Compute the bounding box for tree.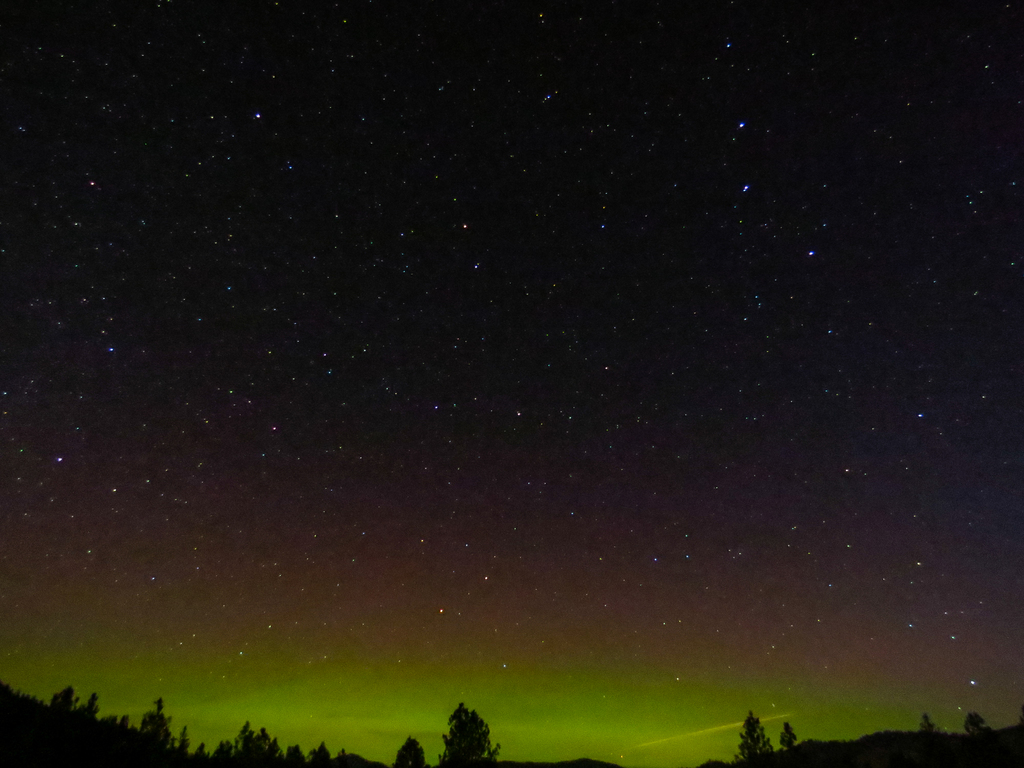
bbox(779, 717, 797, 762).
